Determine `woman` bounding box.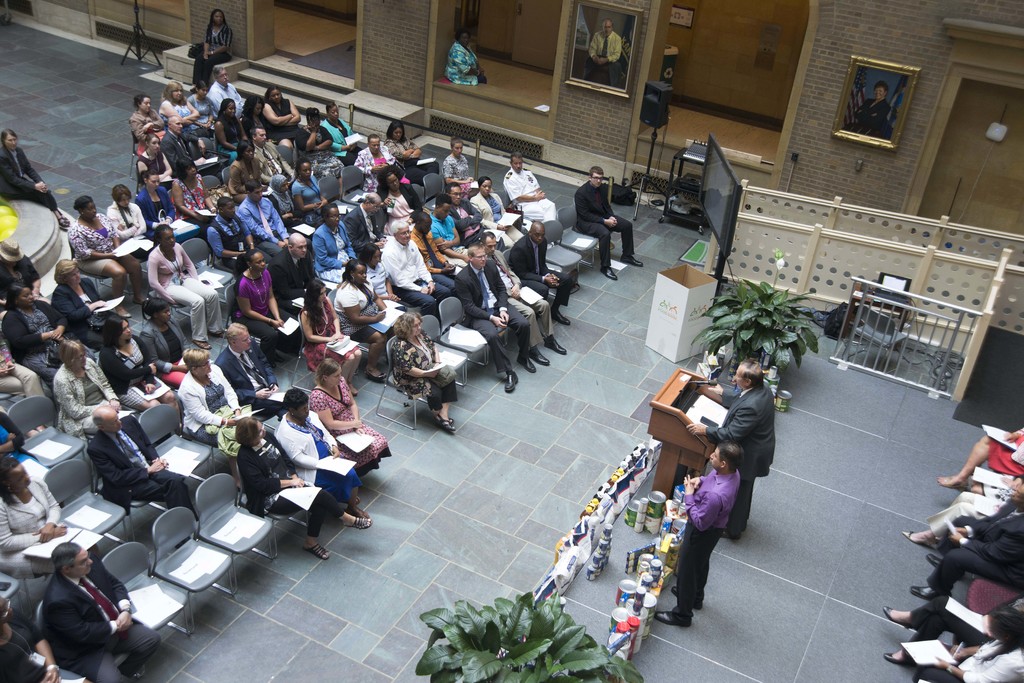
Determined: 936,424,1023,495.
